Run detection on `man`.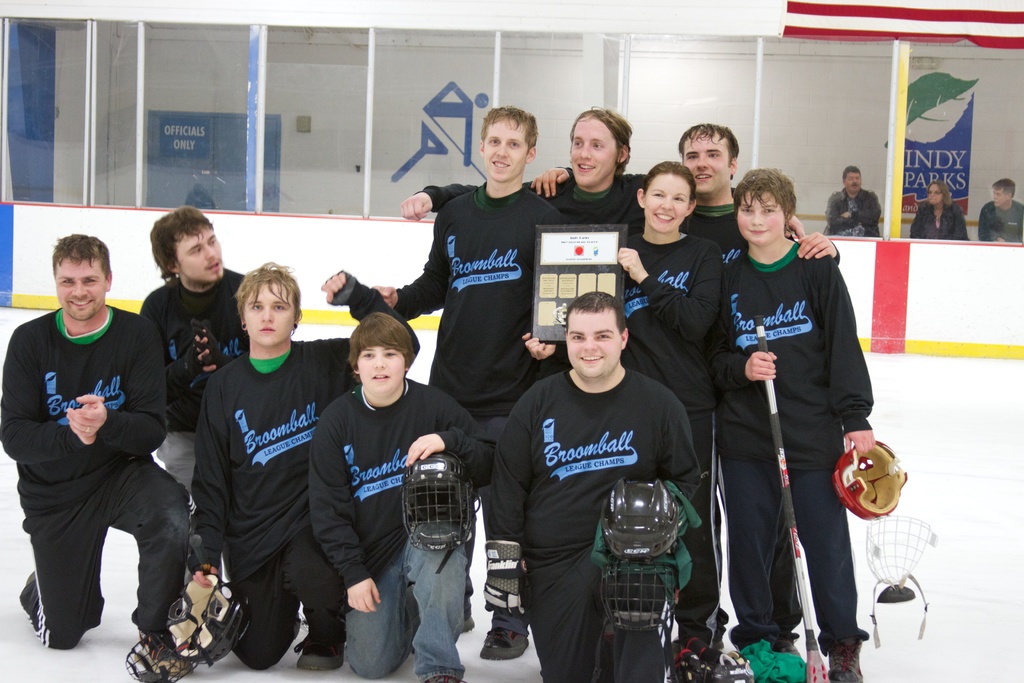
Result: (left=399, top=97, right=646, bottom=245).
